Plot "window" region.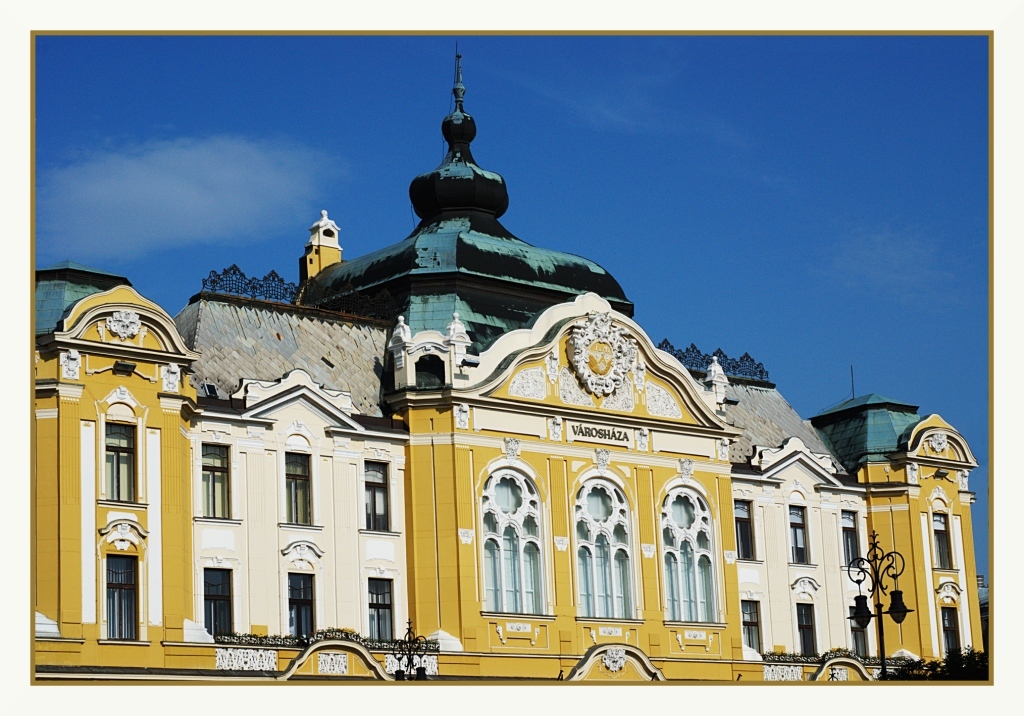
Plotted at x1=844, y1=608, x2=869, y2=661.
